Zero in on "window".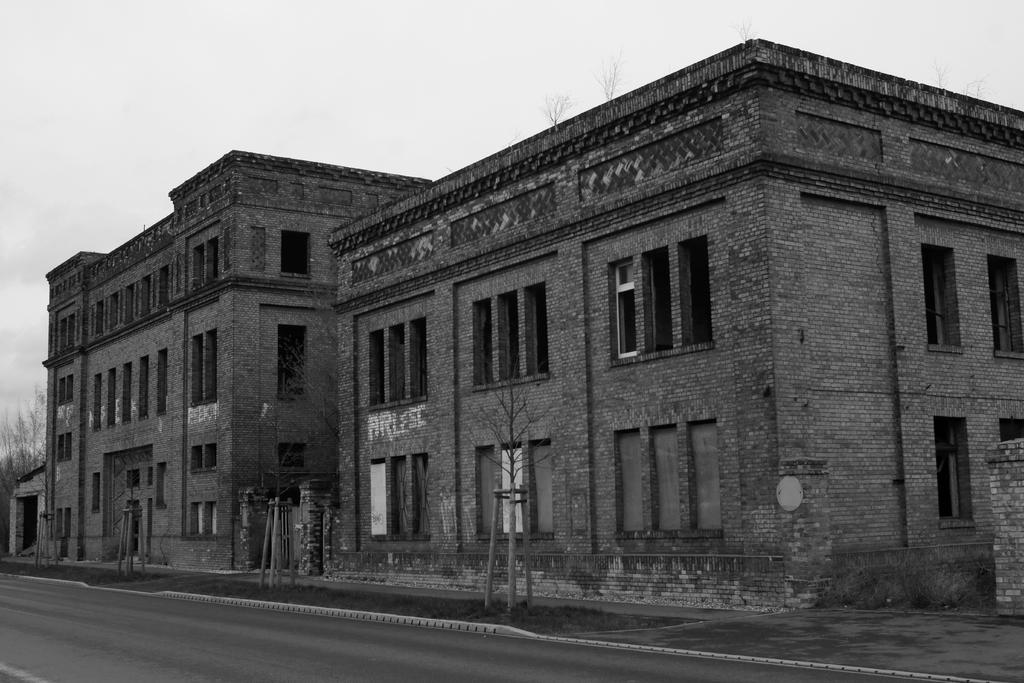
Zeroed in: {"left": 998, "top": 418, "right": 1023, "bottom": 445}.
